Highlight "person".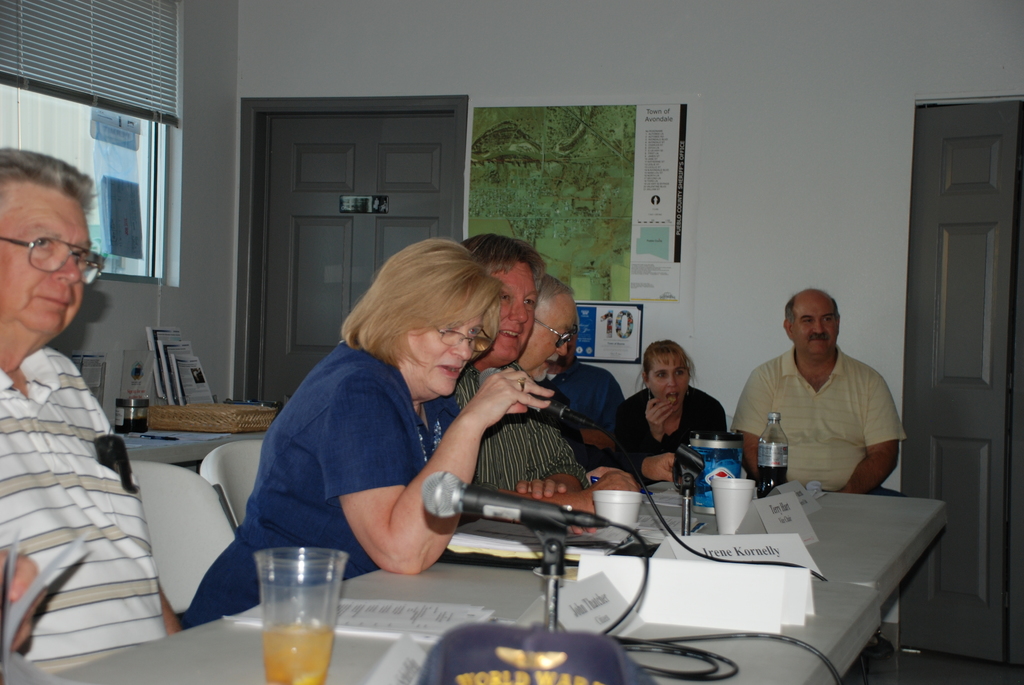
Highlighted region: 0, 150, 188, 657.
